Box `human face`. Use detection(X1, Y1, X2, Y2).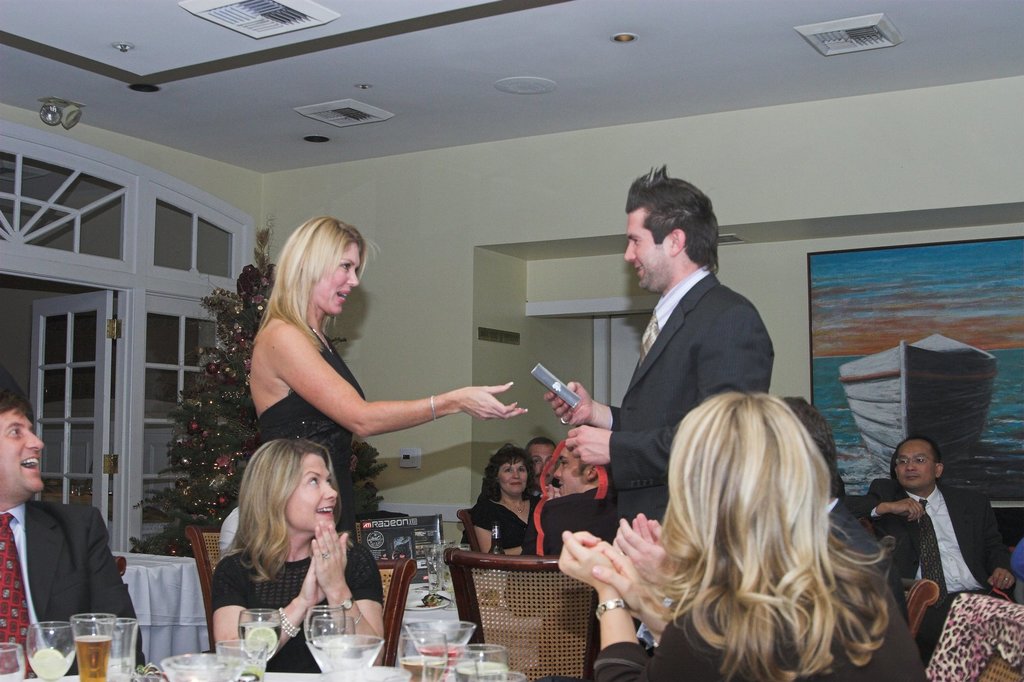
detection(0, 409, 42, 498).
